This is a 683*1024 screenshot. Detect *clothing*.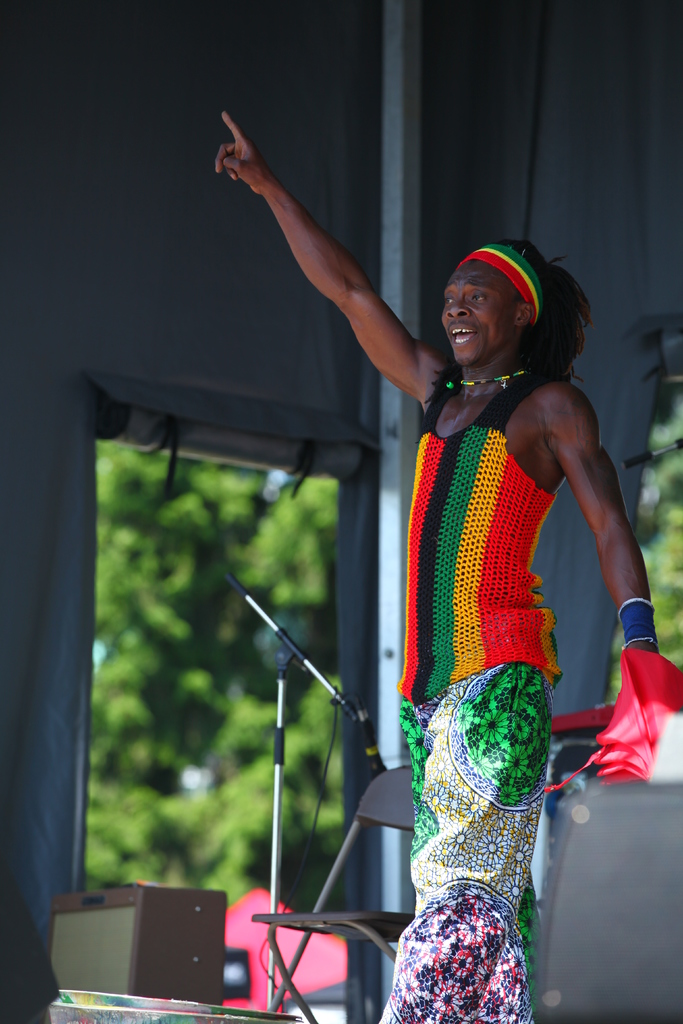
left=374, top=365, right=559, bottom=1023.
